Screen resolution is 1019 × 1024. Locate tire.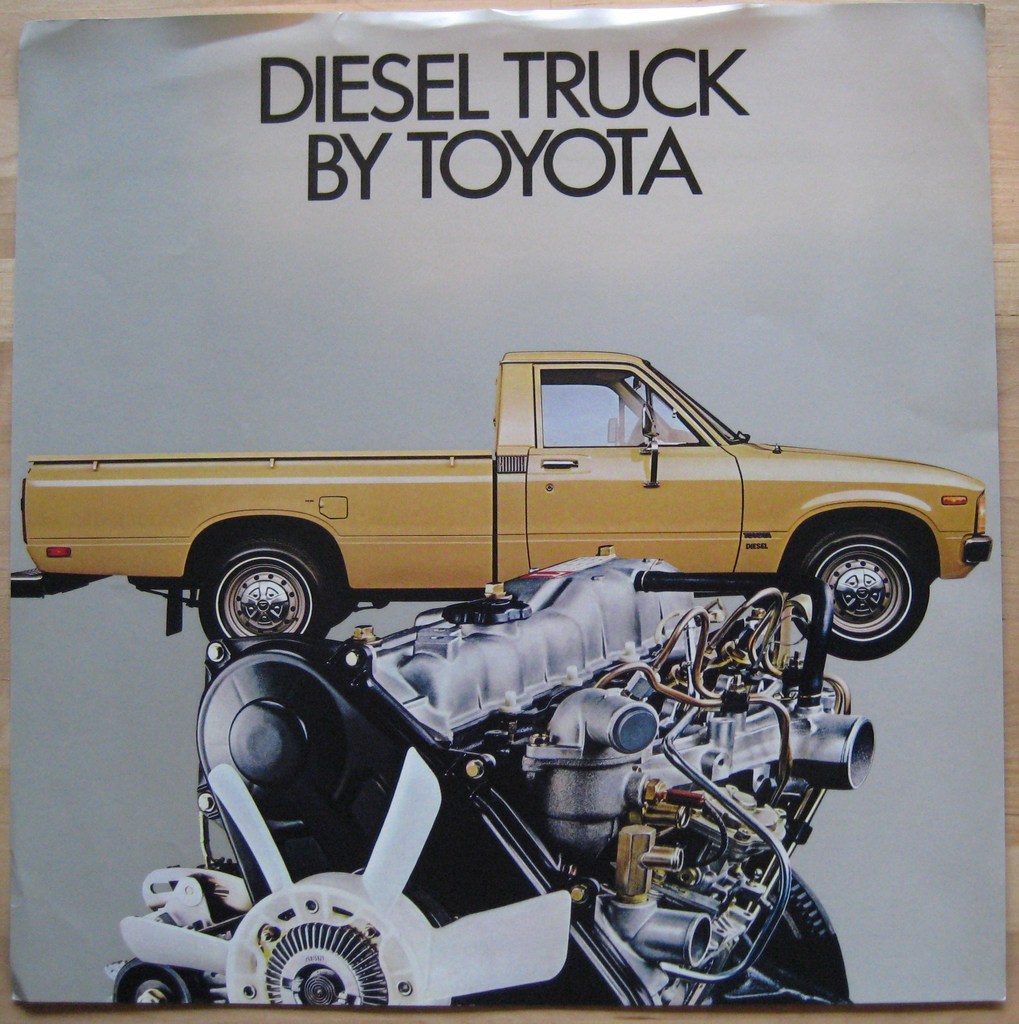
bbox=(200, 538, 329, 643).
